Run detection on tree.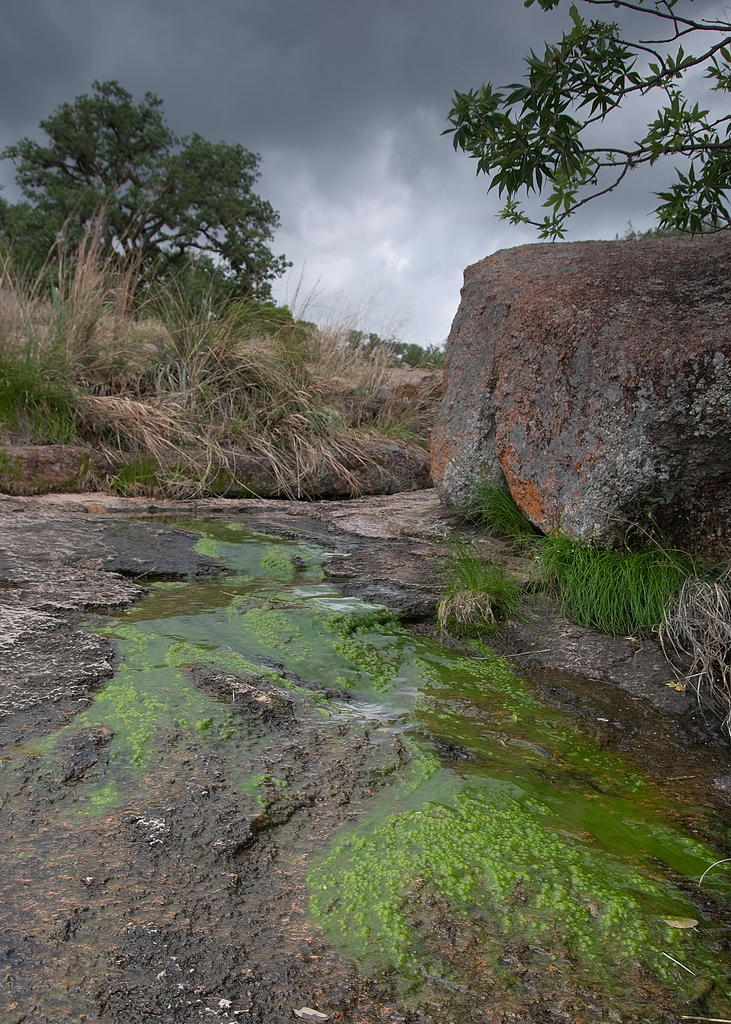
Result: 440, 0, 730, 244.
